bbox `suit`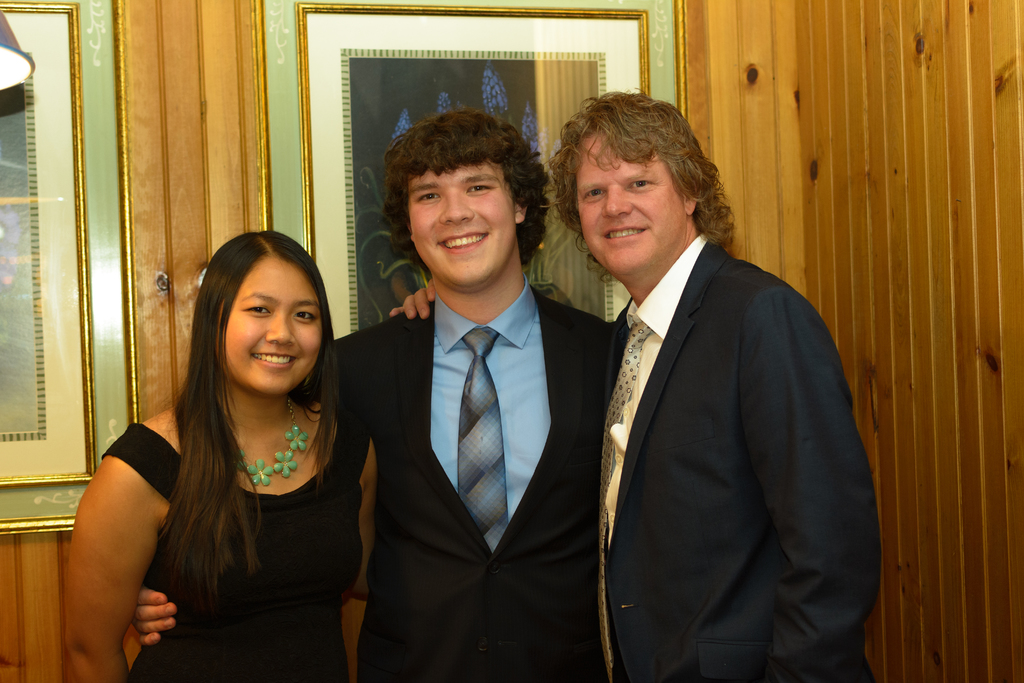
[x1=314, y1=267, x2=611, y2=682]
